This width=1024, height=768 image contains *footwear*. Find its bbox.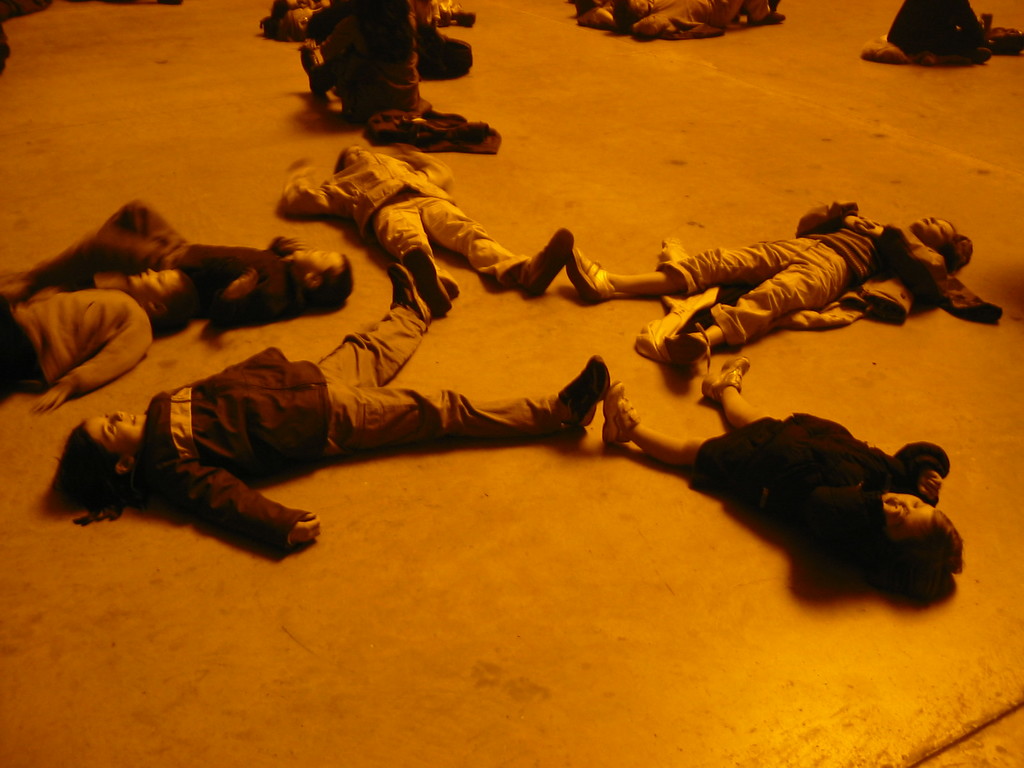
rect(399, 246, 451, 320).
